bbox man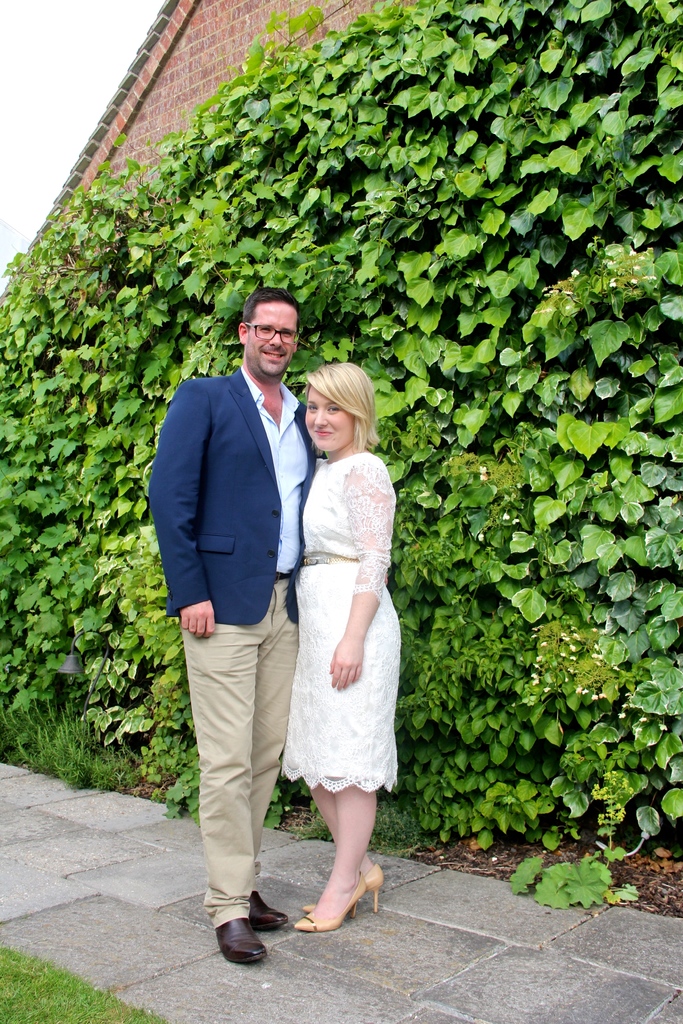
detection(151, 259, 314, 934)
